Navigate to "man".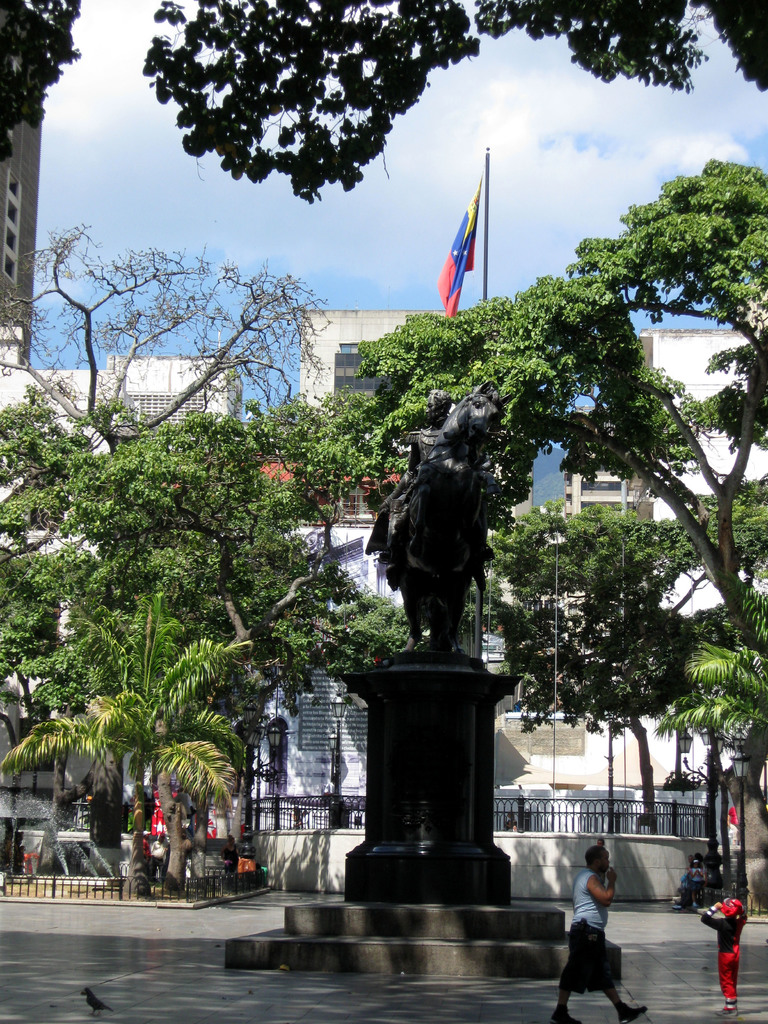
Navigation target: left=377, top=393, right=490, bottom=593.
